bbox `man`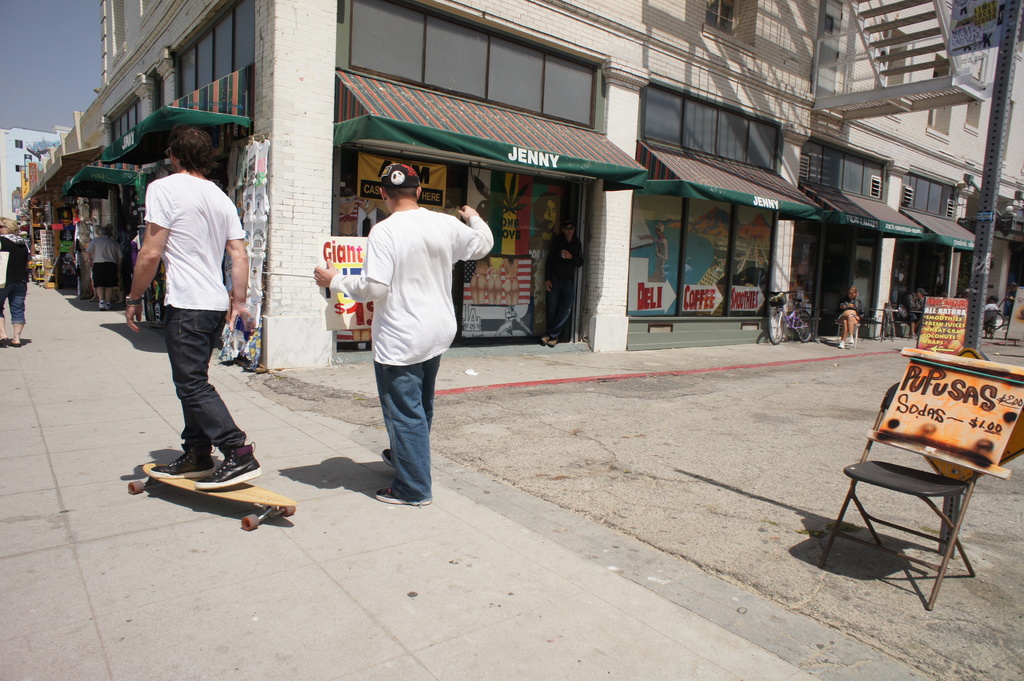
bbox=[305, 145, 491, 513]
